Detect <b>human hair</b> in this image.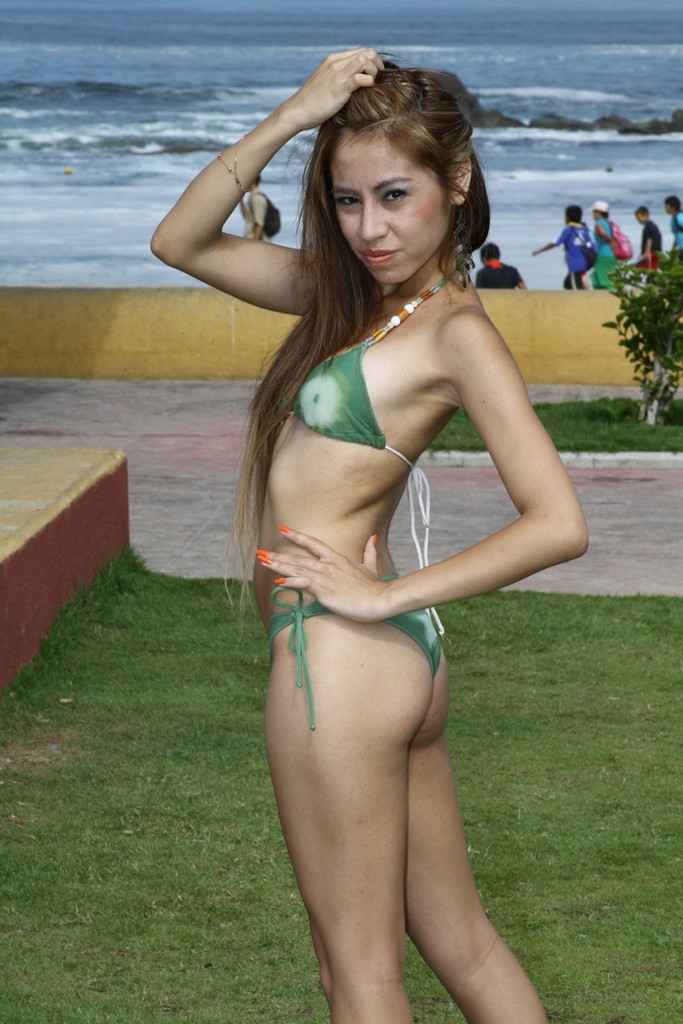
Detection: [482,243,501,259].
